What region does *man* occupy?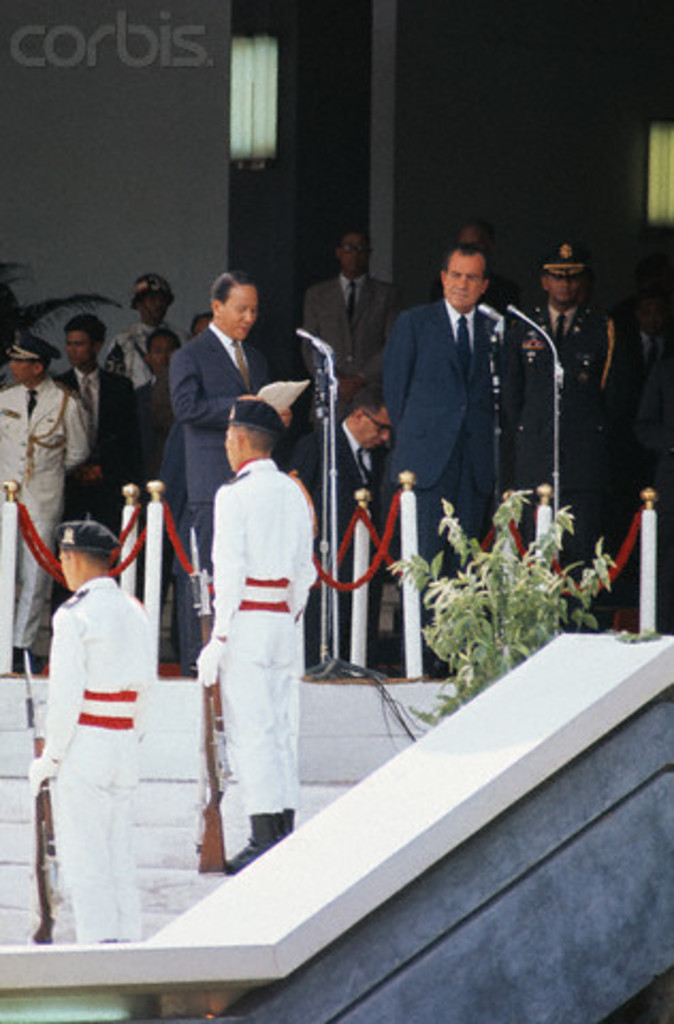
bbox=[375, 213, 529, 651].
